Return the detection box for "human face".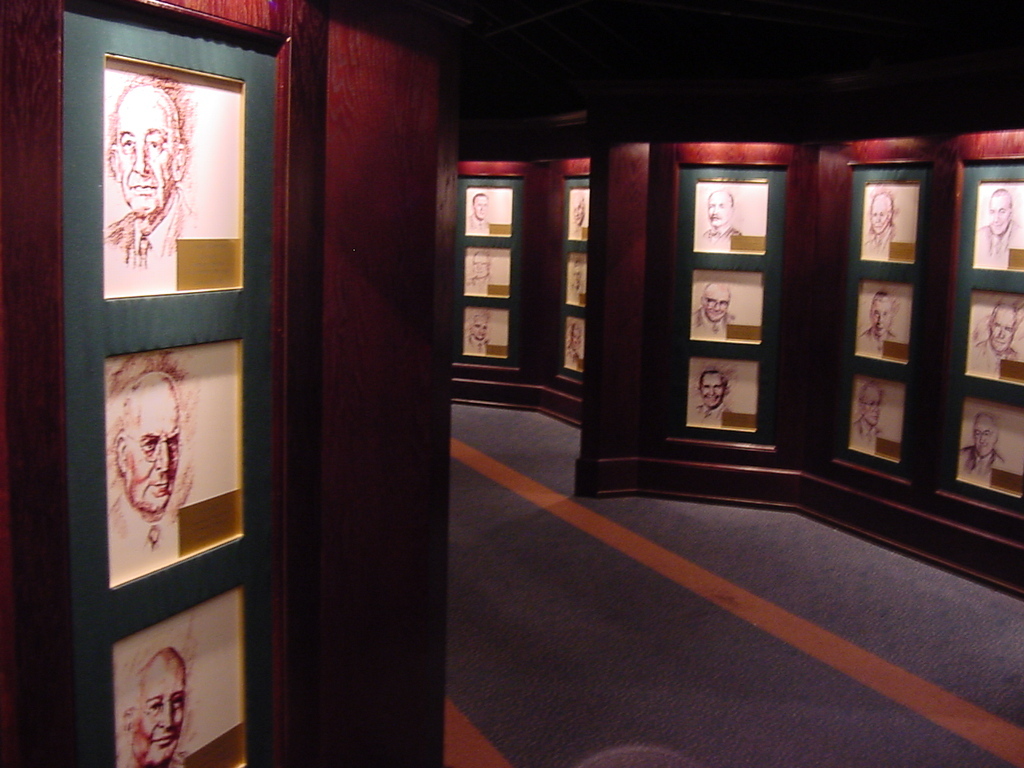
crop(990, 313, 1013, 351).
